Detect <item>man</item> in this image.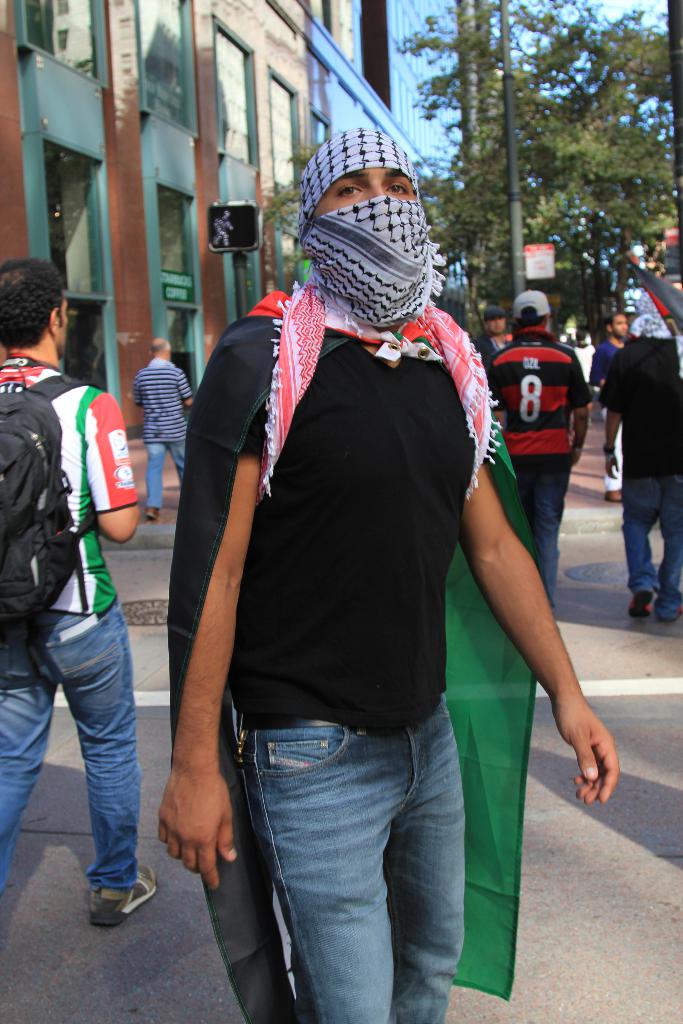
Detection: region(135, 335, 190, 519).
